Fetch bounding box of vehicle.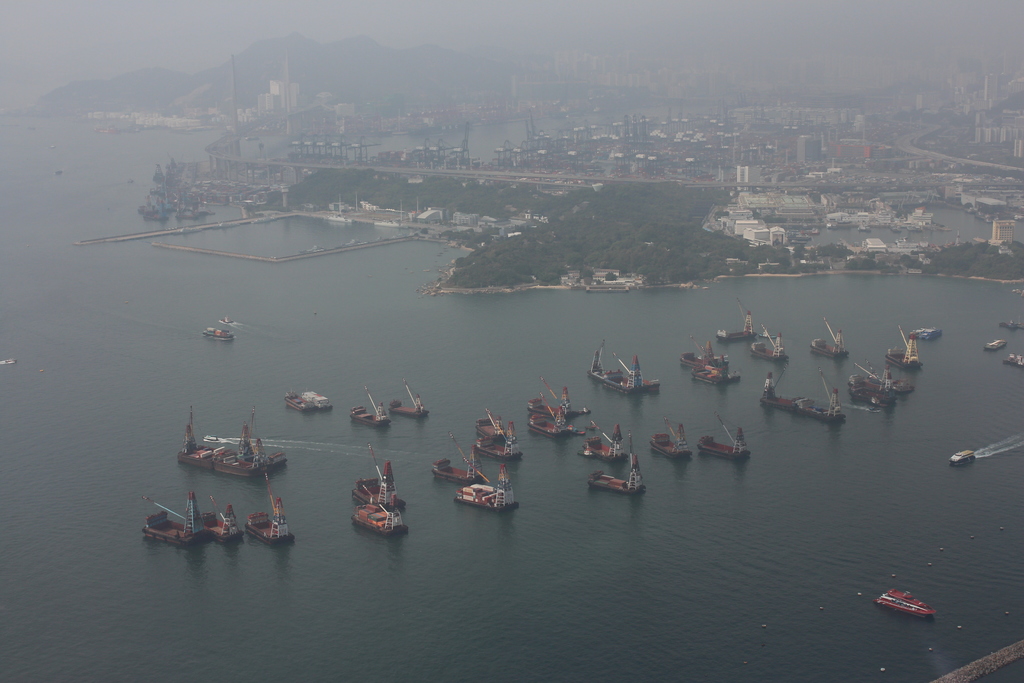
Bbox: {"left": 524, "top": 404, "right": 581, "bottom": 434}.
